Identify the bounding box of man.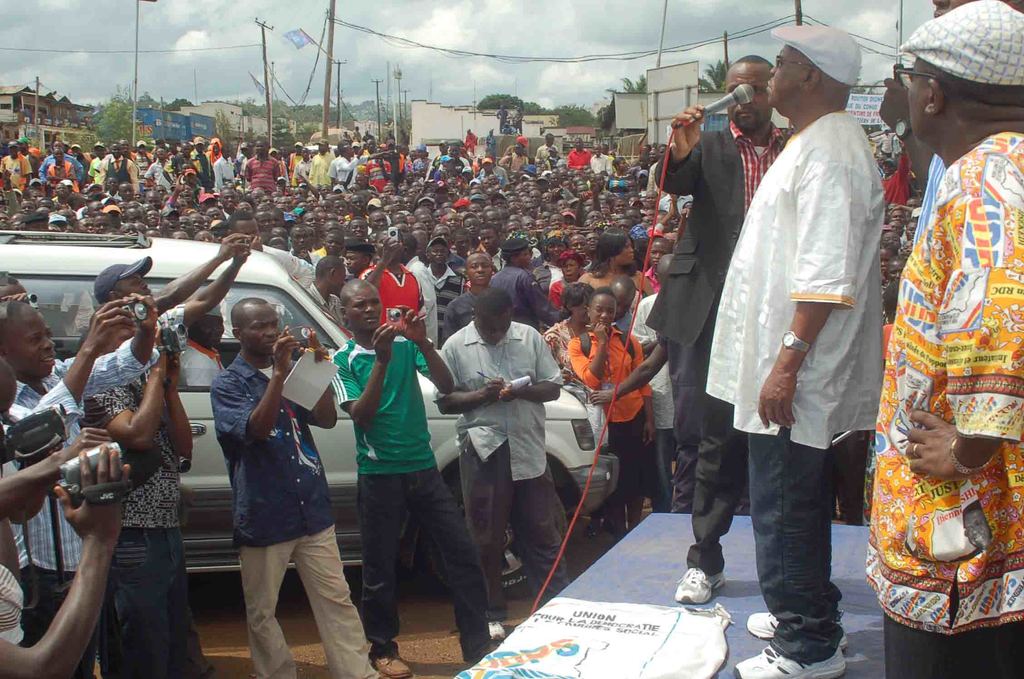
890,208,911,236.
